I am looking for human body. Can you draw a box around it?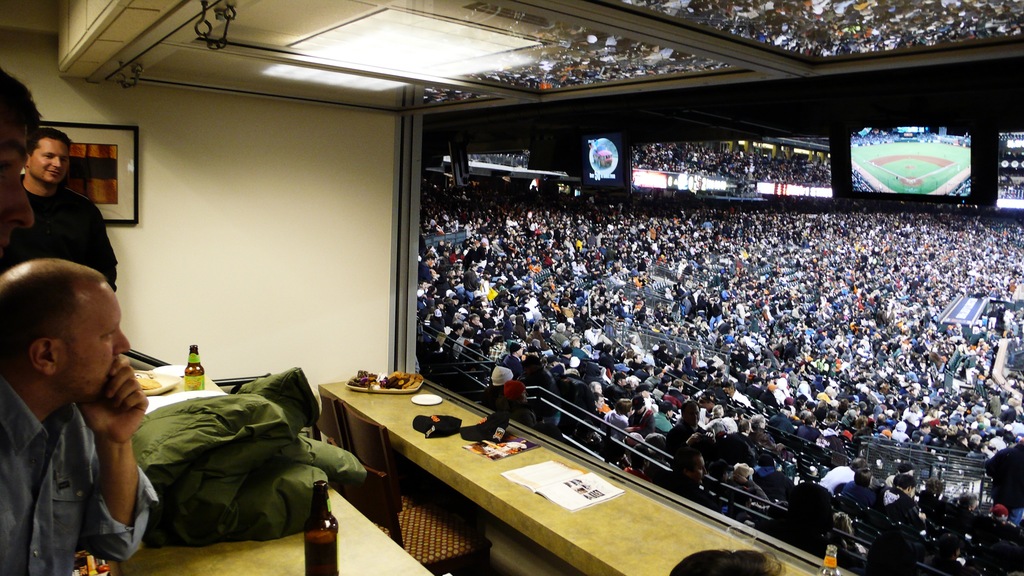
Sure, the bounding box is x1=996, y1=293, x2=1012, y2=303.
